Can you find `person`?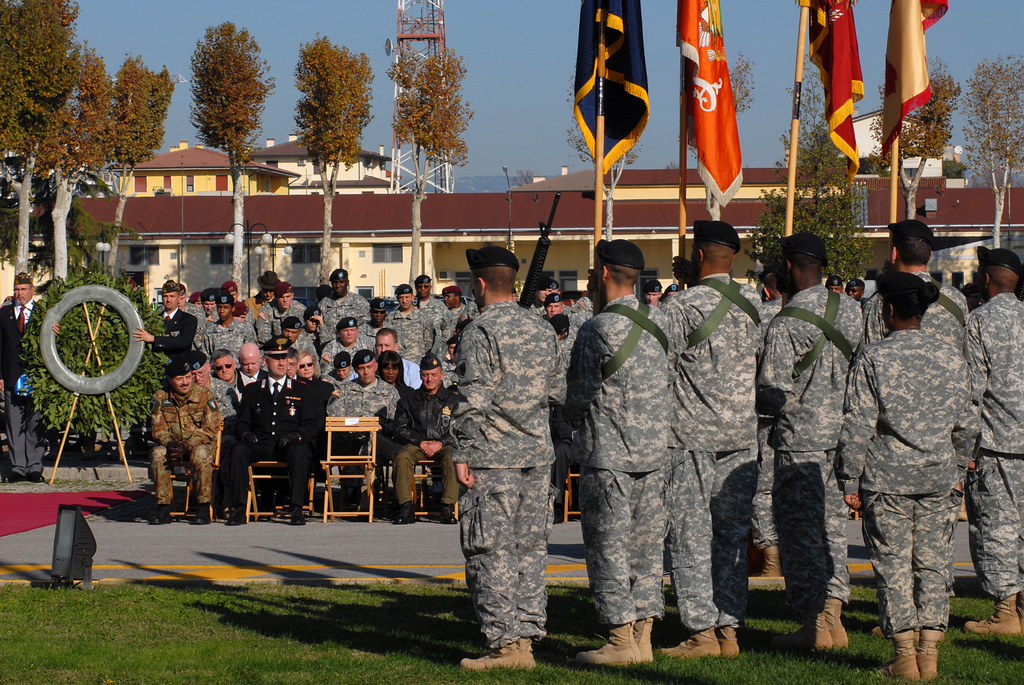
Yes, bounding box: x1=575, y1=244, x2=685, y2=662.
